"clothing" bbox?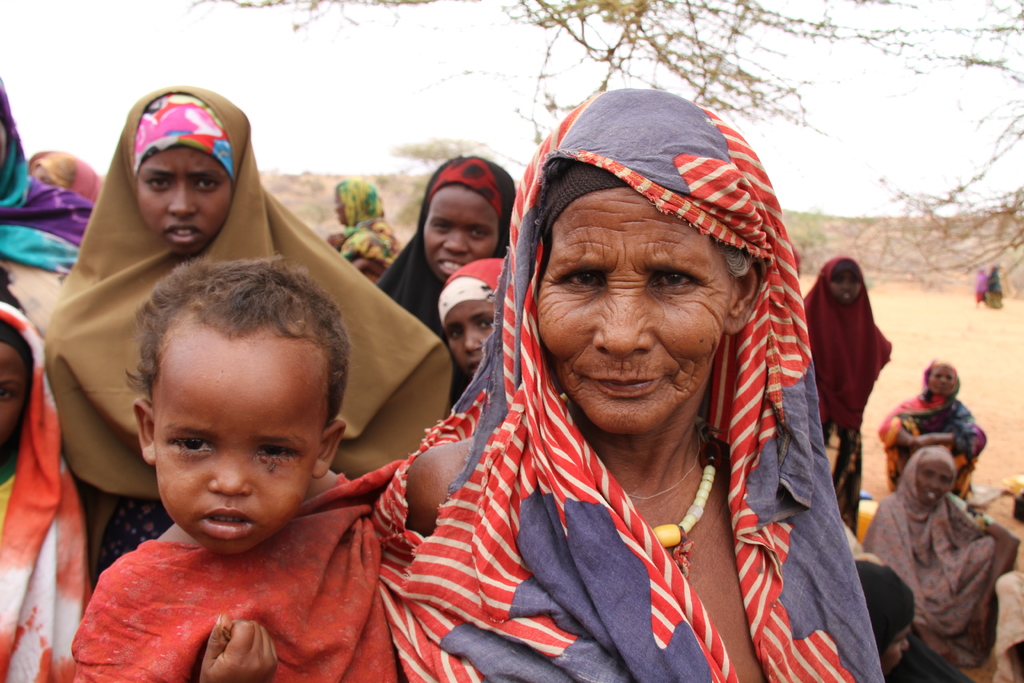
crop(0, 86, 1000, 682)
